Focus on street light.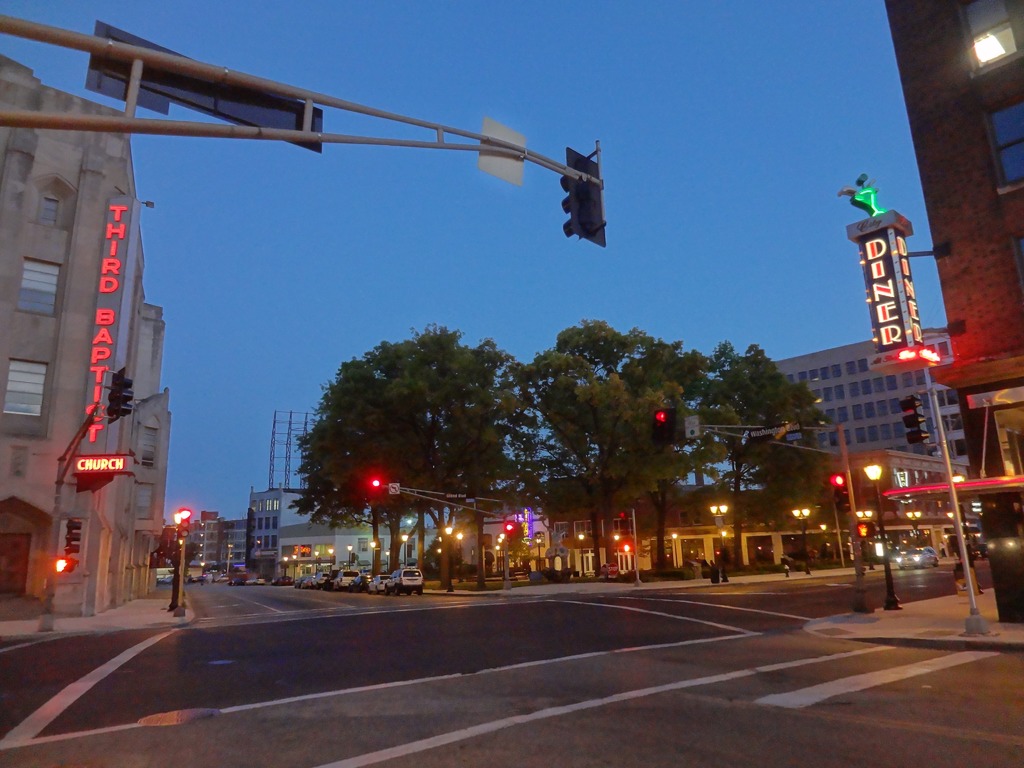
Focused at (left=225, top=541, right=236, bottom=581).
